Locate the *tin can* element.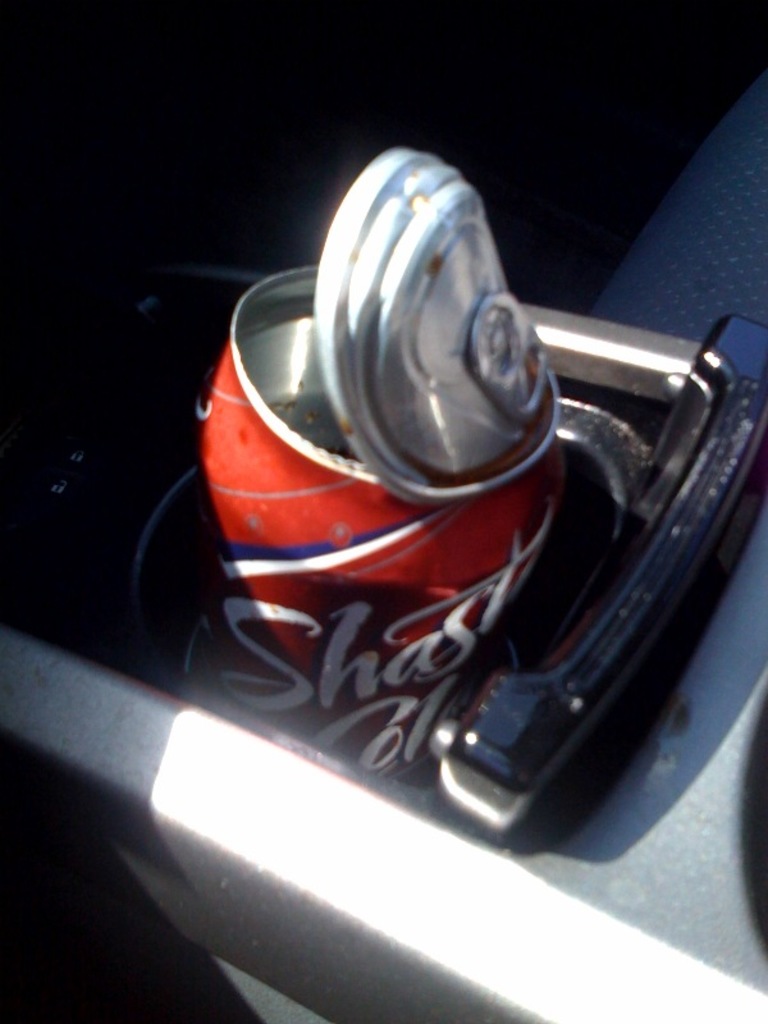
Element bbox: (193,146,566,791).
